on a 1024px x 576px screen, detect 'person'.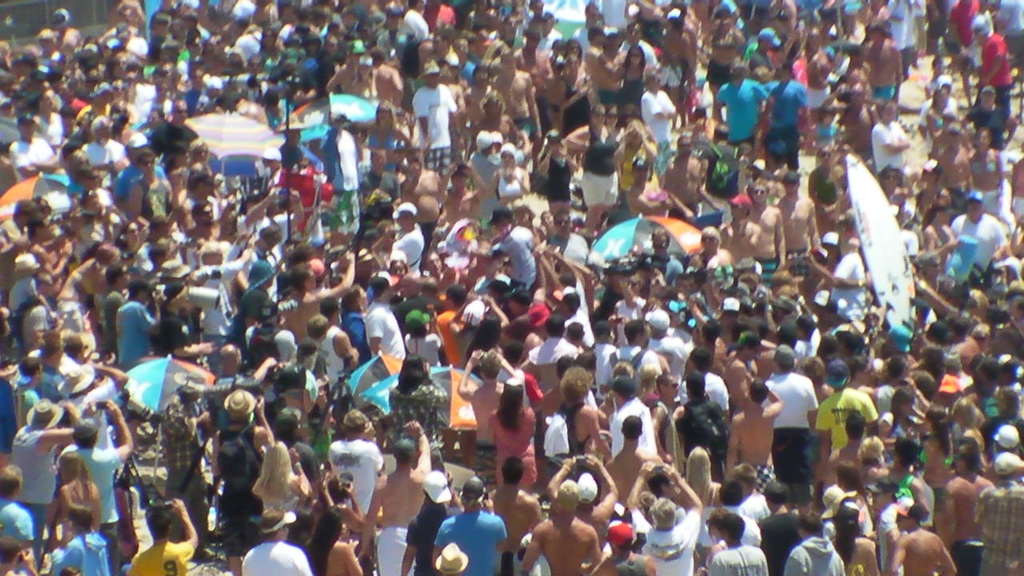
972, 449, 1023, 575.
